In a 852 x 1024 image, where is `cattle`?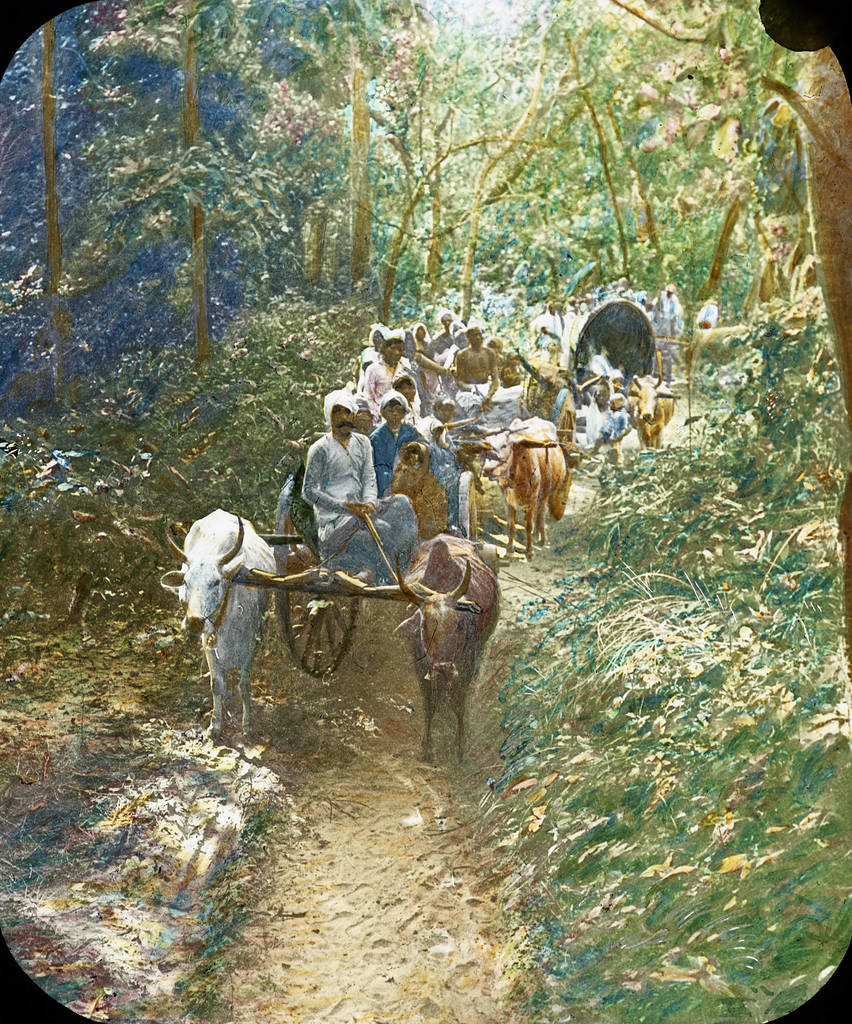
bbox=(476, 413, 569, 557).
